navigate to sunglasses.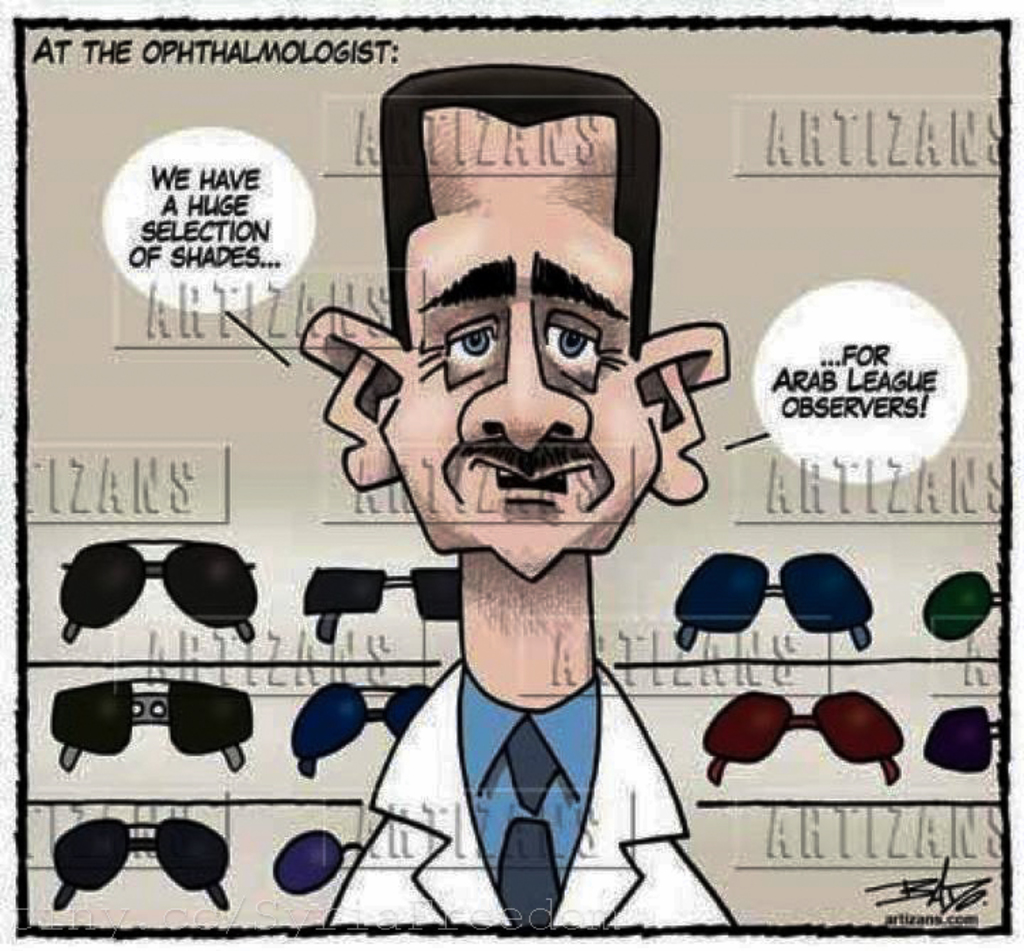
Navigation target: Rect(289, 681, 427, 776).
